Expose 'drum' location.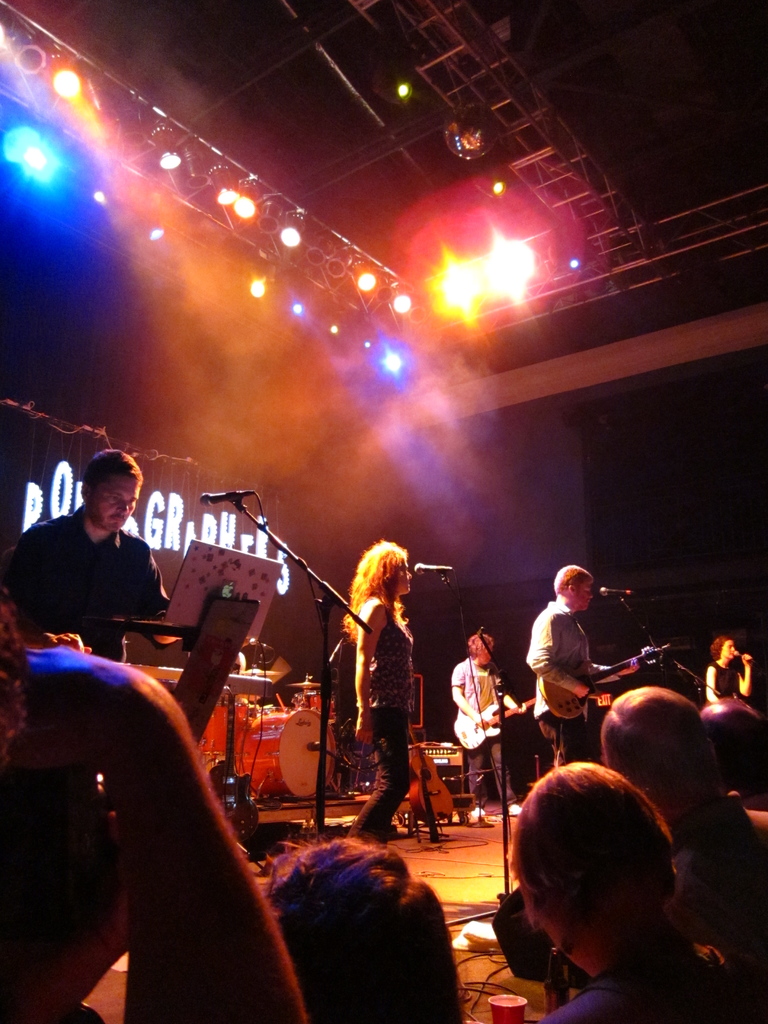
Exposed at {"x1": 228, "y1": 705, "x2": 337, "y2": 799}.
